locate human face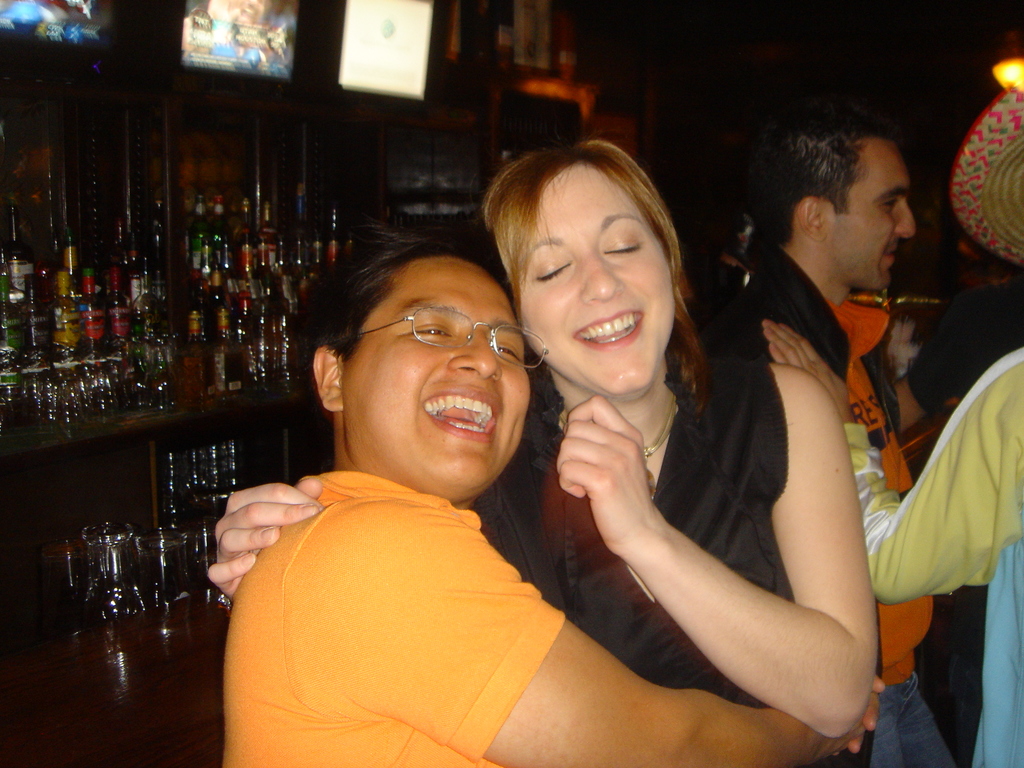
[338, 254, 527, 504]
